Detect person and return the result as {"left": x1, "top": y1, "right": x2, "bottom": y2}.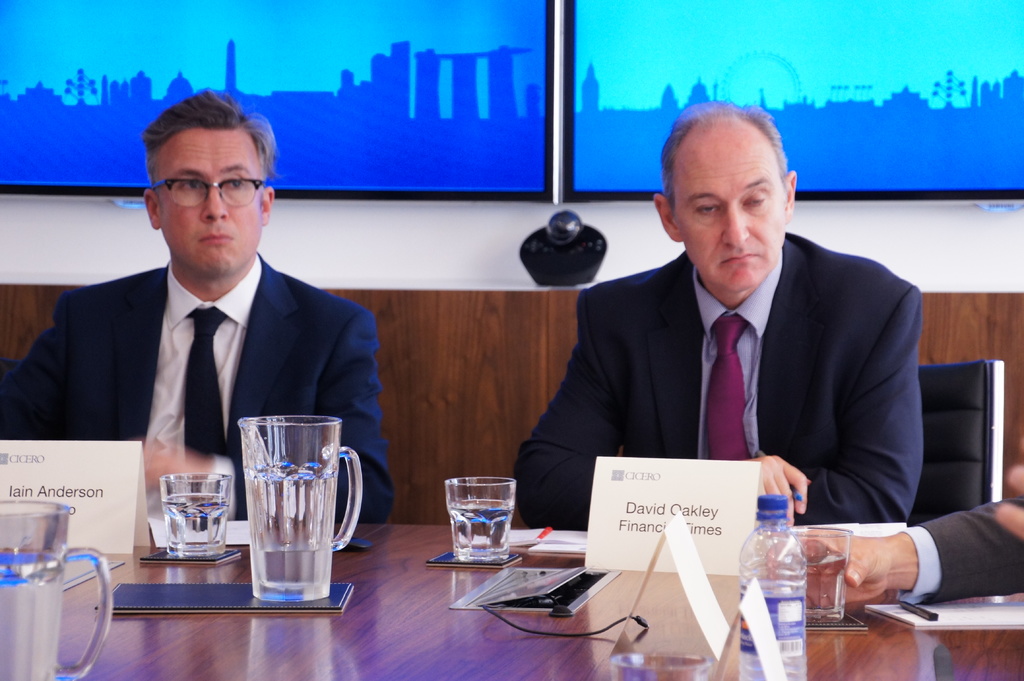
{"left": 0, "top": 87, "right": 404, "bottom": 524}.
